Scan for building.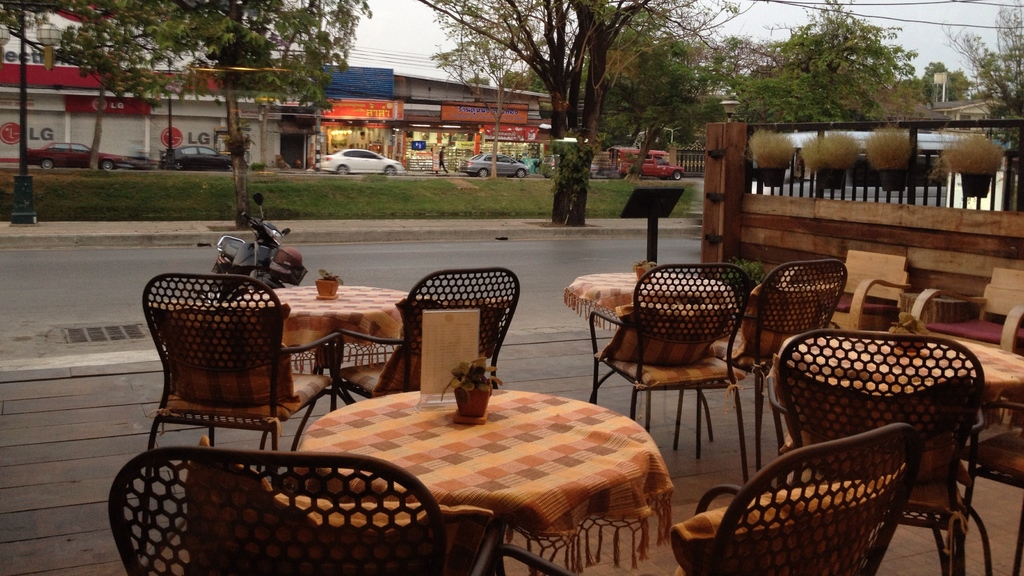
Scan result: bbox(320, 65, 396, 159).
